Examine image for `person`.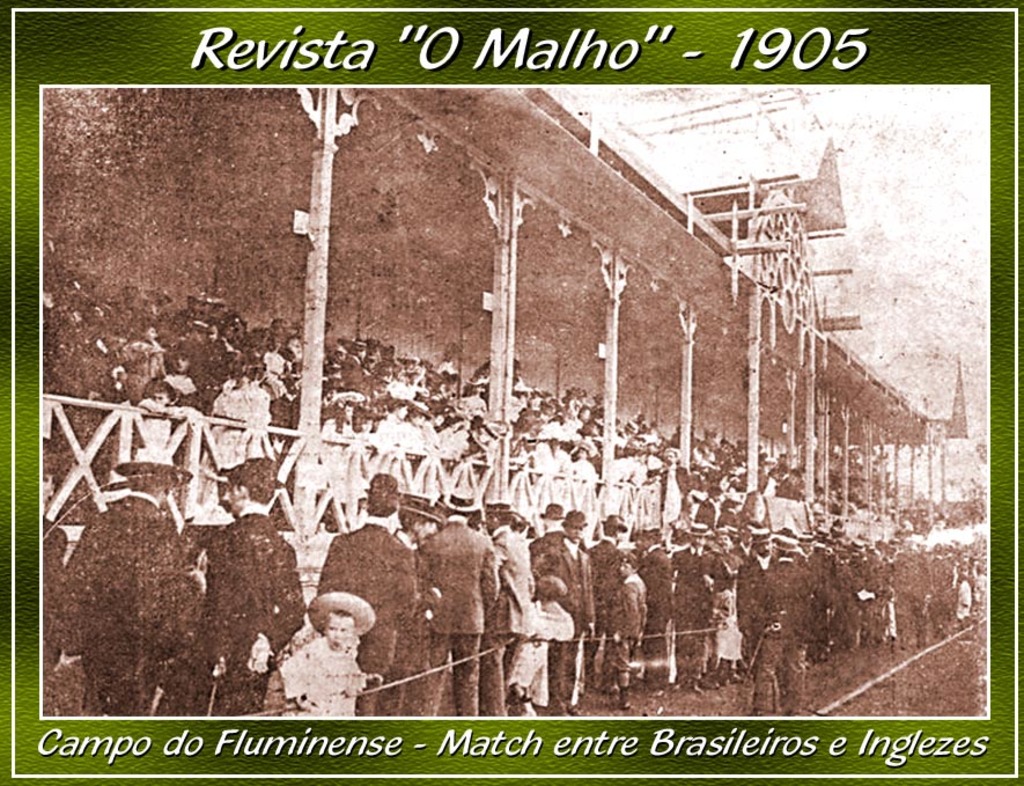
Examination result: <region>312, 468, 419, 714</region>.
